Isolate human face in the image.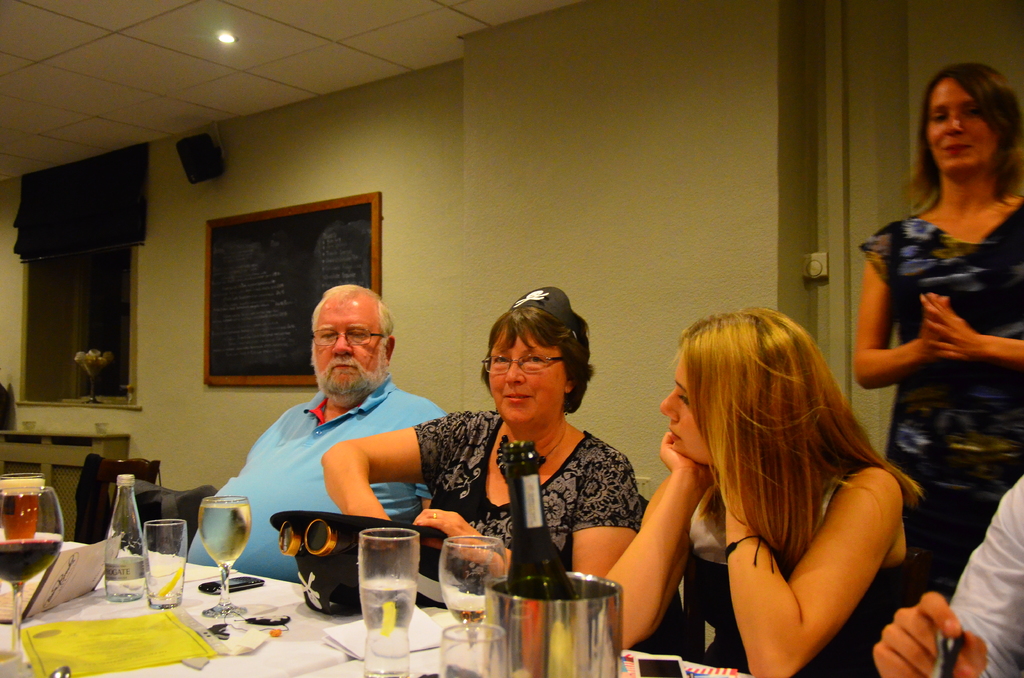
Isolated region: <region>489, 327, 565, 424</region>.
